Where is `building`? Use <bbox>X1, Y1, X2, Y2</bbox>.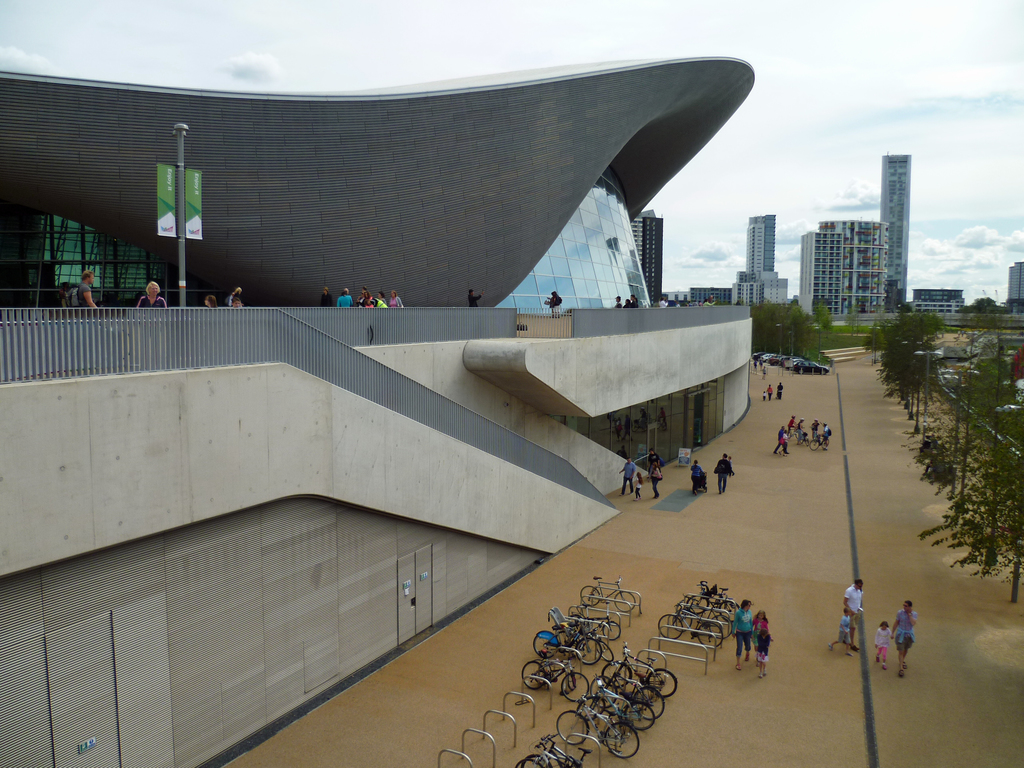
<bbox>1004, 260, 1023, 303</bbox>.
